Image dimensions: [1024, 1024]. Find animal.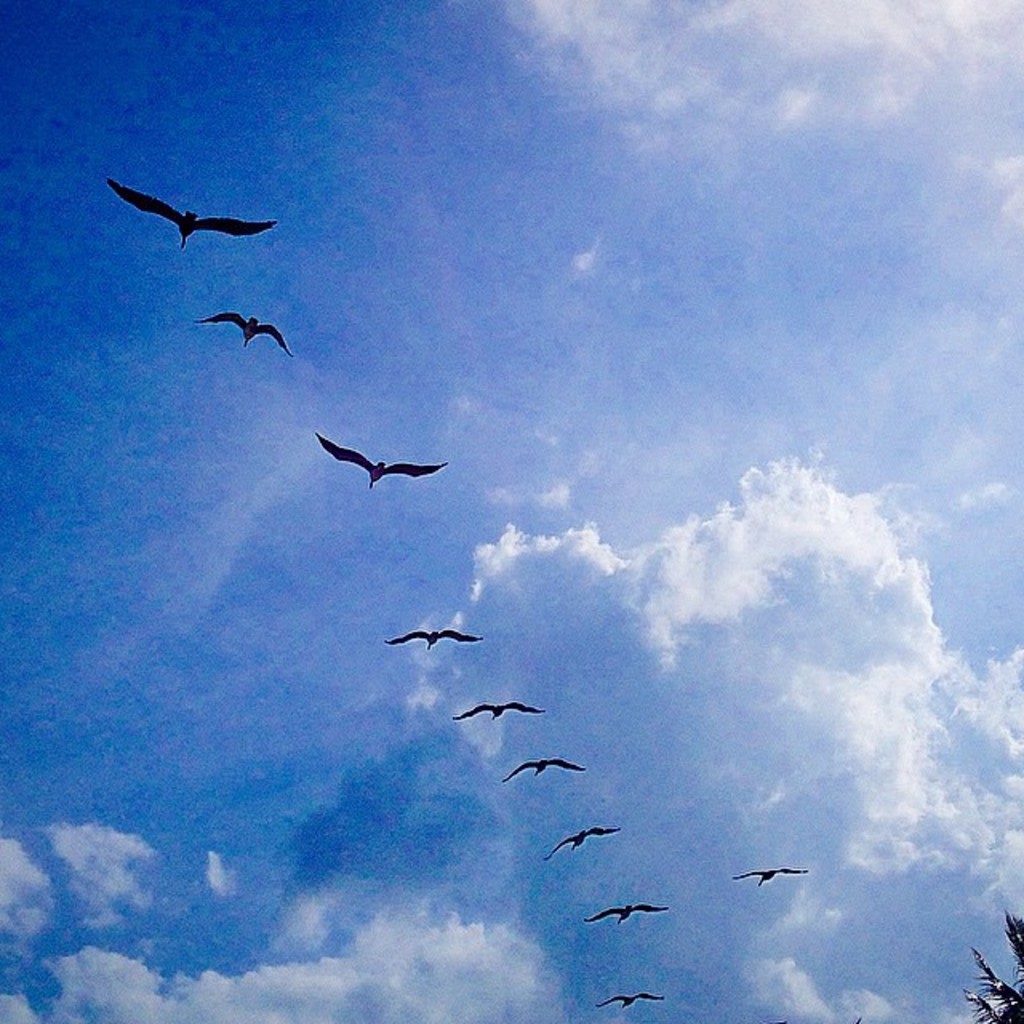
select_region(453, 702, 541, 720).
